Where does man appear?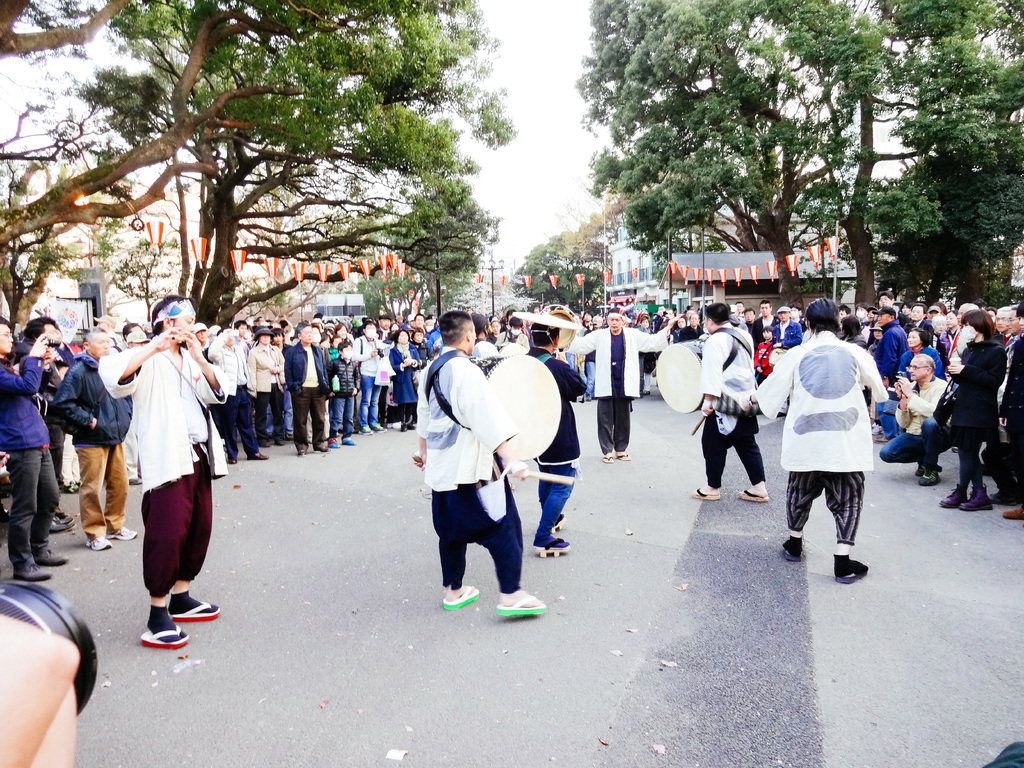
Appears at <region>104, 294, 233, 644</region>.
